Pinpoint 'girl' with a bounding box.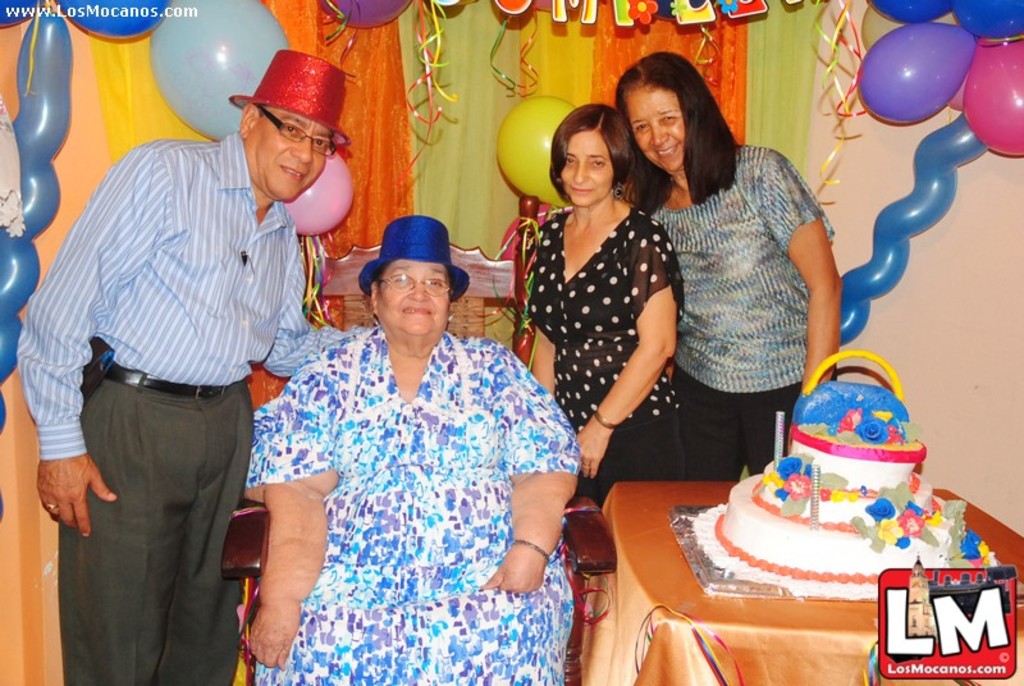
253,216,568,685.
